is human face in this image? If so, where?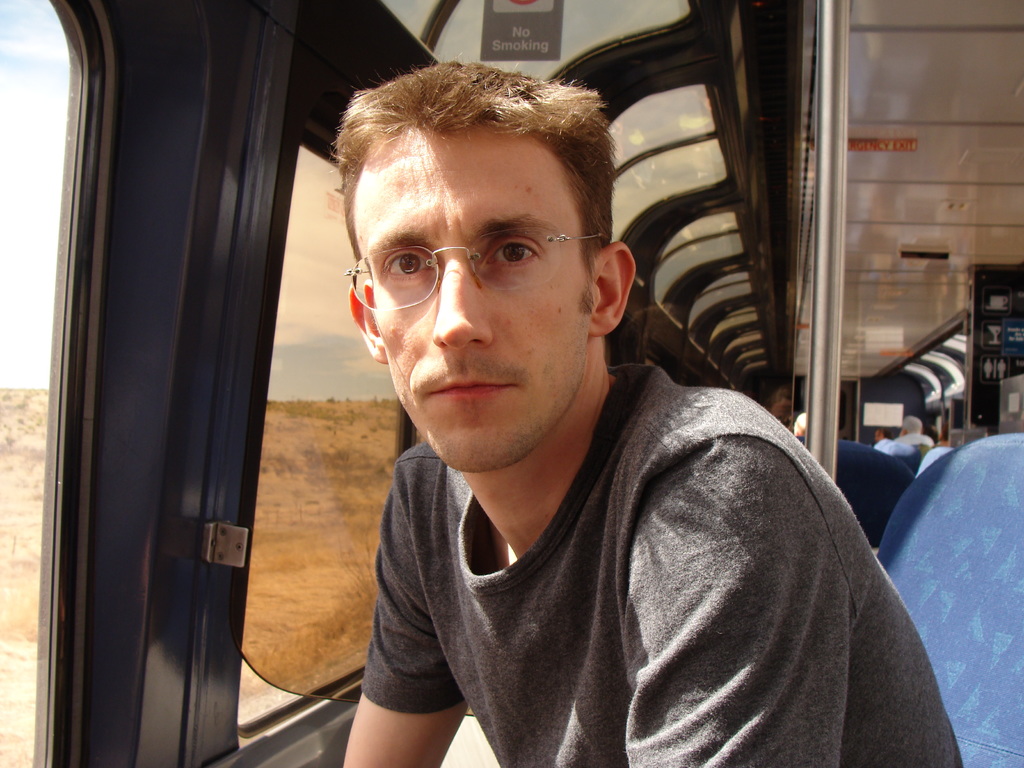
Yes, at <bbox>348, 130, 595, 479</bbox>.
